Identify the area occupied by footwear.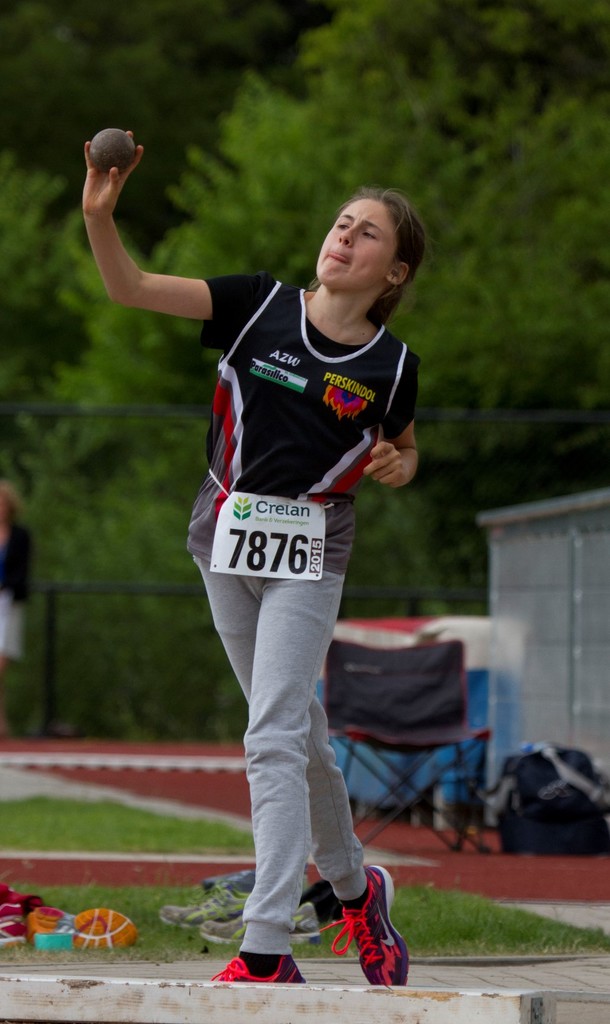
Area: l=200, t=935, r=307, b=989.
